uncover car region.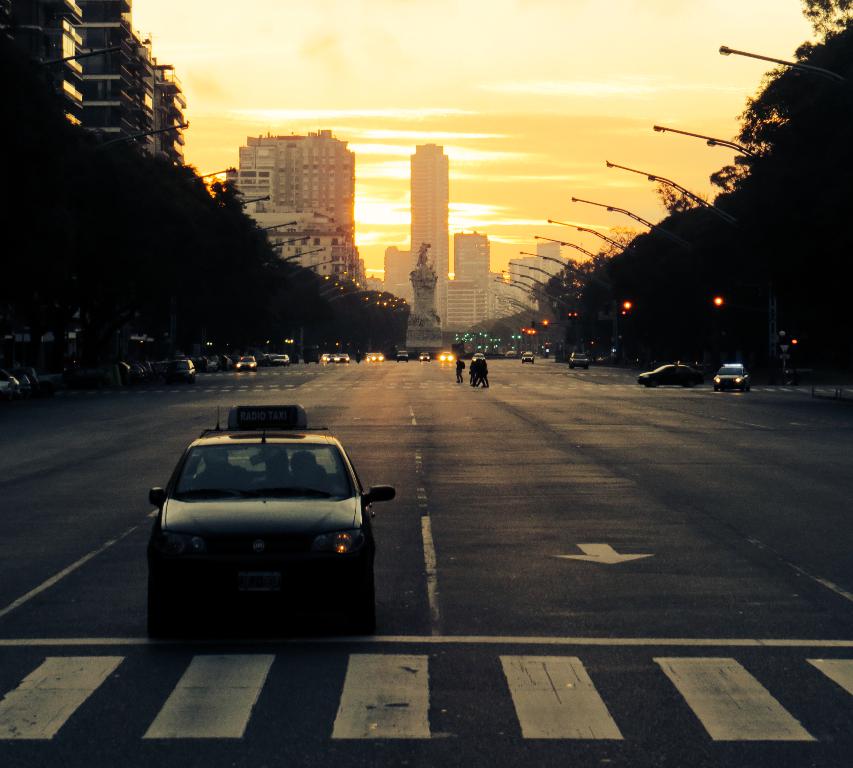
Uncovered: x1=364, y1=348, x2=385, y2=363.
